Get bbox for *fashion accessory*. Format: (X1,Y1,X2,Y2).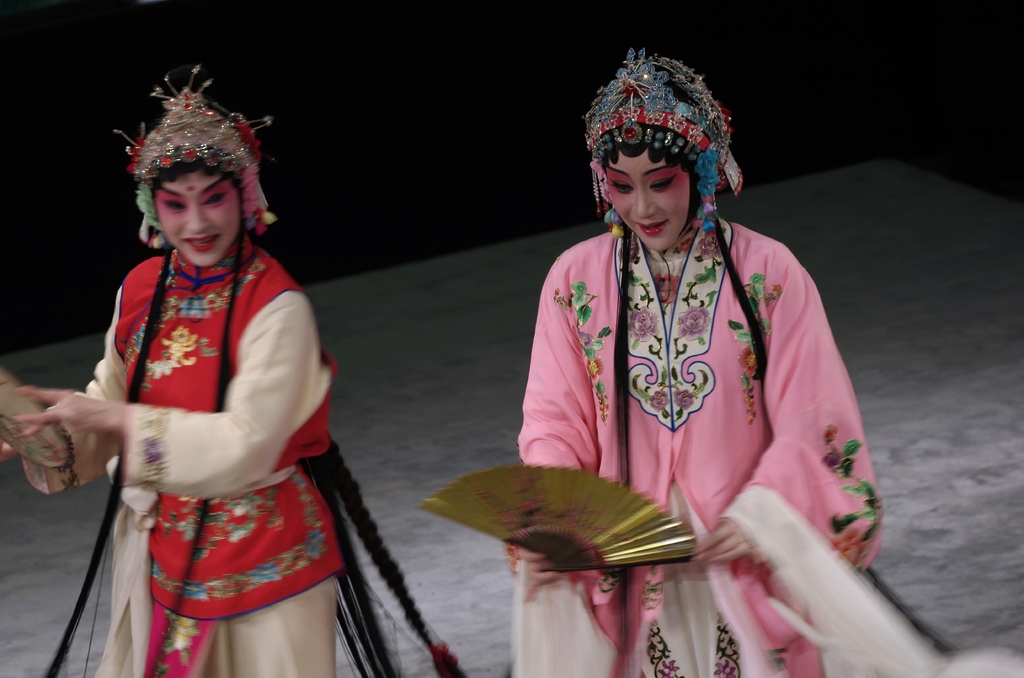
(578,45,746,236).
